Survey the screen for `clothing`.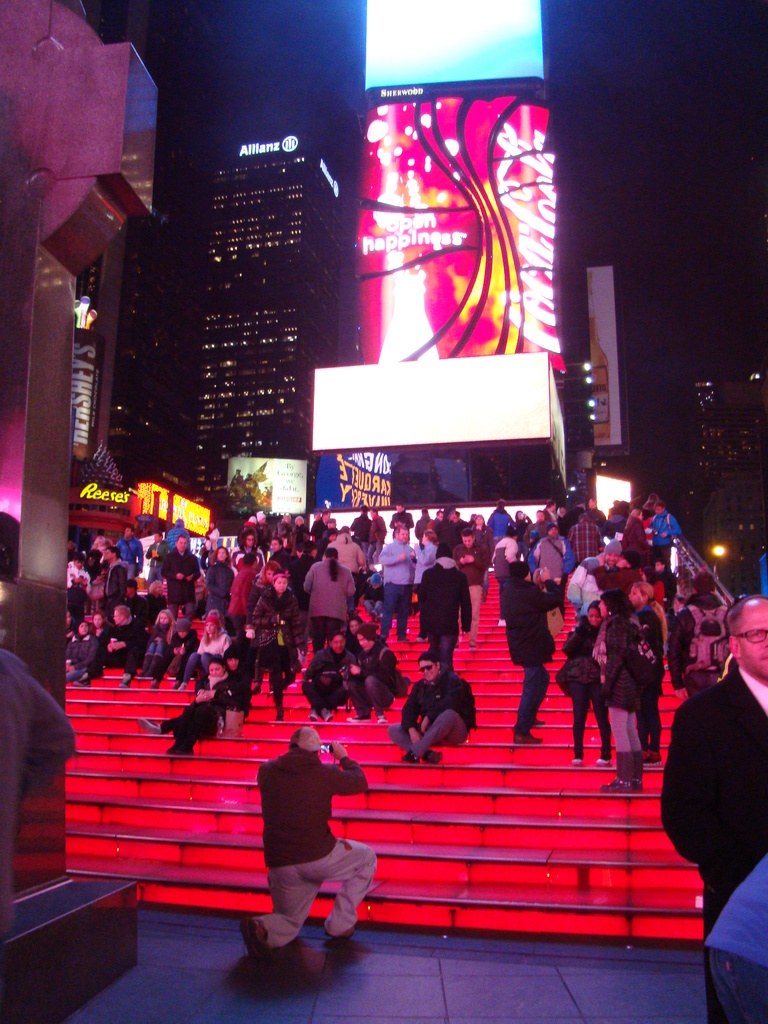
Survey found: select_region(369, 521, 385, 561).
